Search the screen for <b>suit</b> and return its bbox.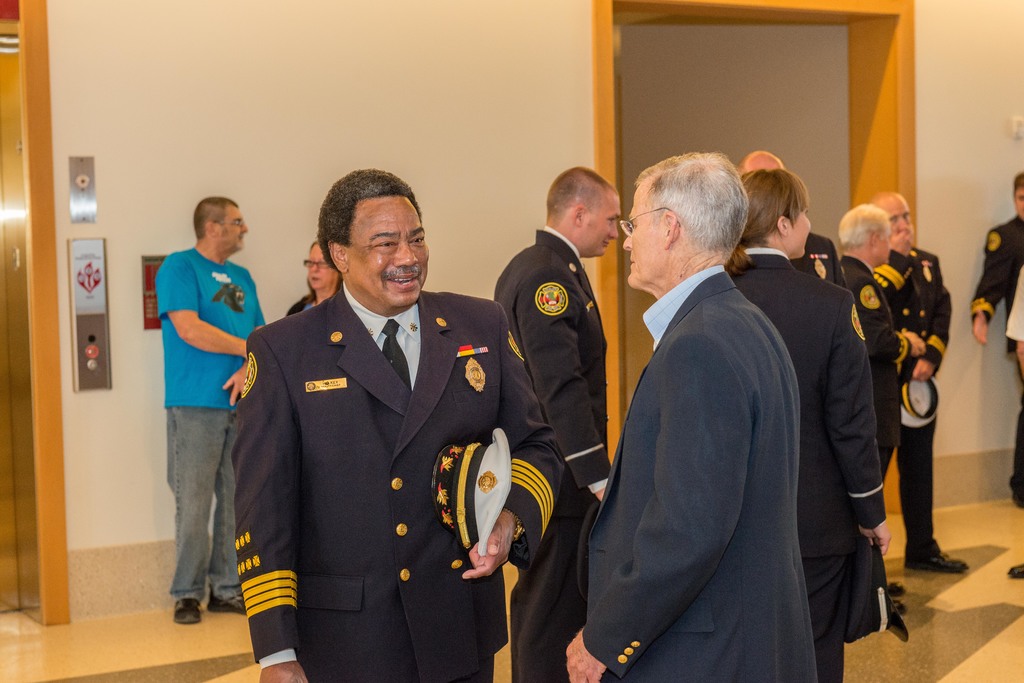
Found: select_region(490, 223, 614, 682).
